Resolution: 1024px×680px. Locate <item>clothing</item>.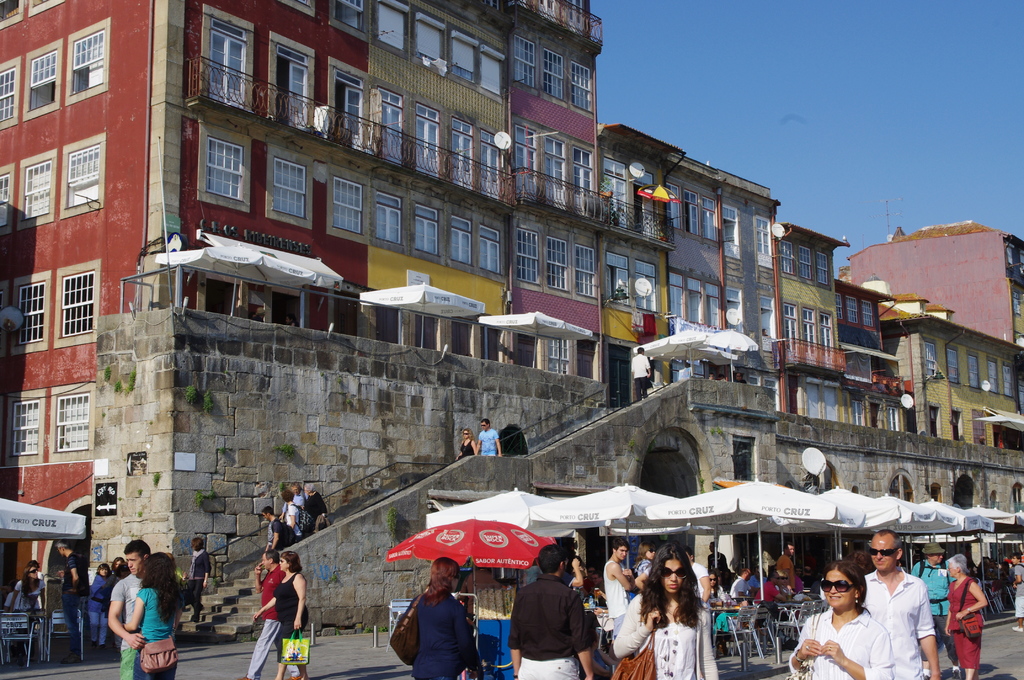
box=[13, 578, 44, 610].
